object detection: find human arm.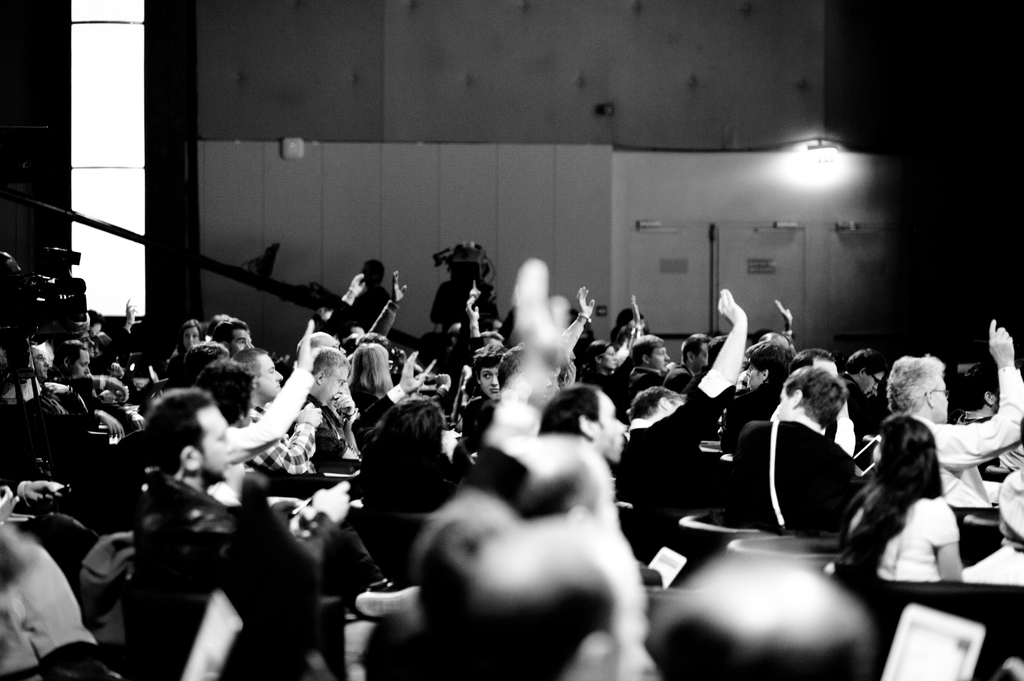
x1=17, y1=468, x2=76, y2=513.
